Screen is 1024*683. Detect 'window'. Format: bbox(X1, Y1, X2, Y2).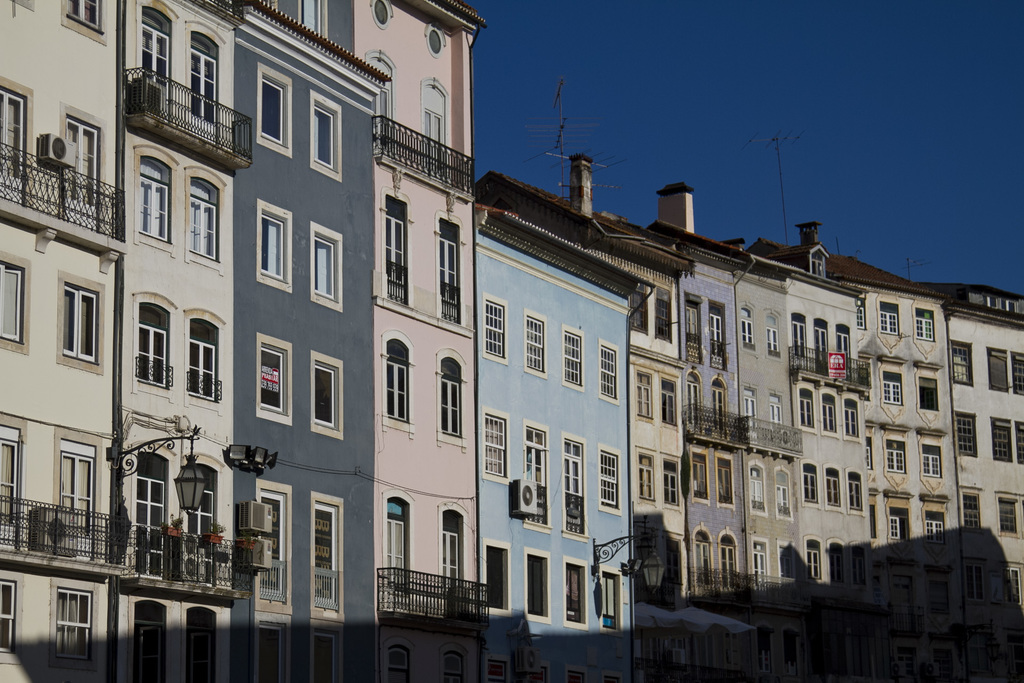
bbox(55, 593, 89, 682).
